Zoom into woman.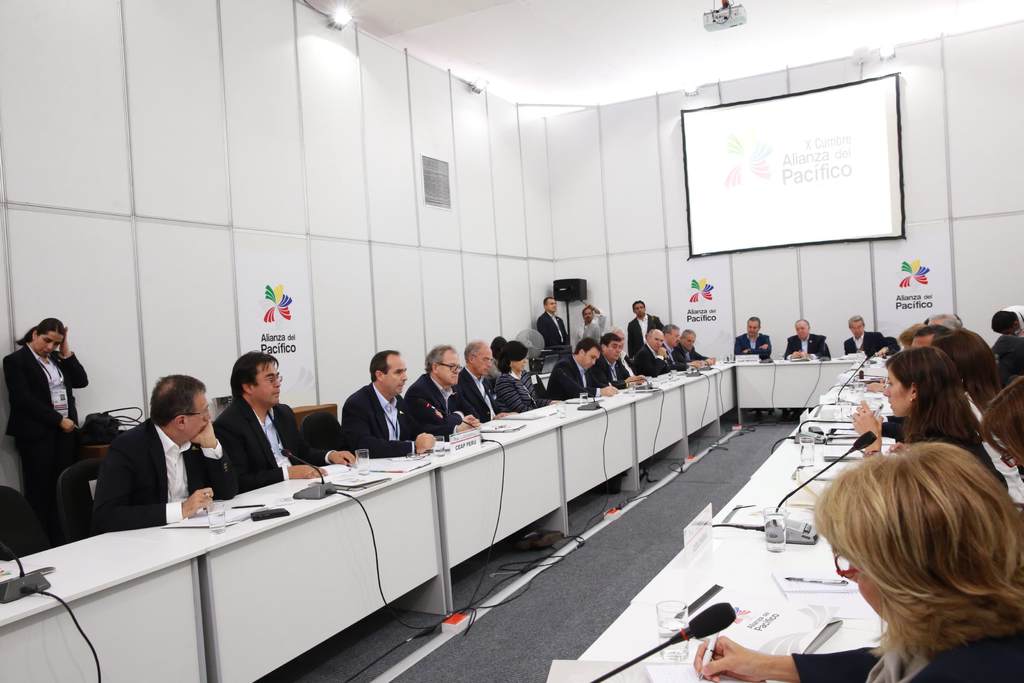
Zoom target: [835, 342, 1023, 541].
